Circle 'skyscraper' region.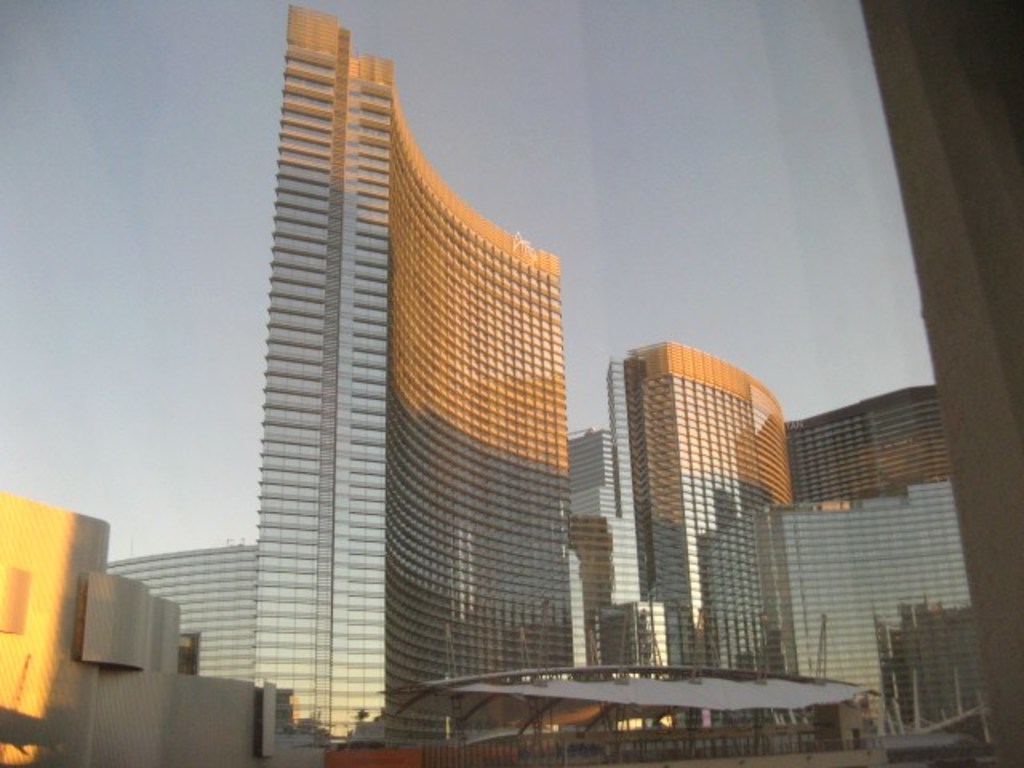
Region: rect(168, 26, 616, 710).
